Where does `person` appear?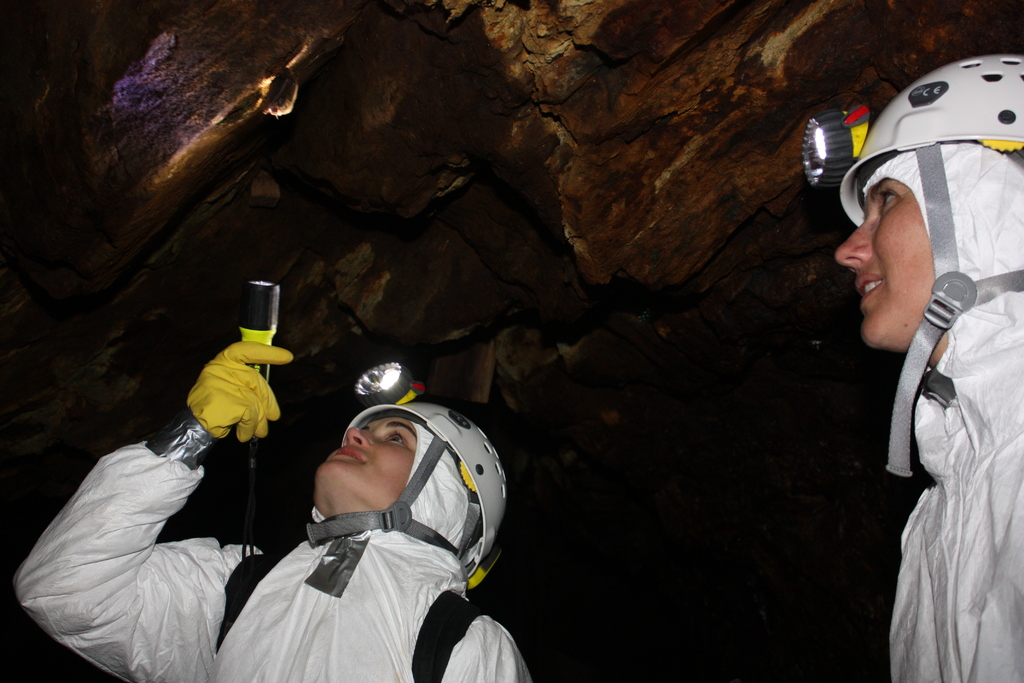
Appears at <bbox>835, 63, 1023, 682</bbox>.
